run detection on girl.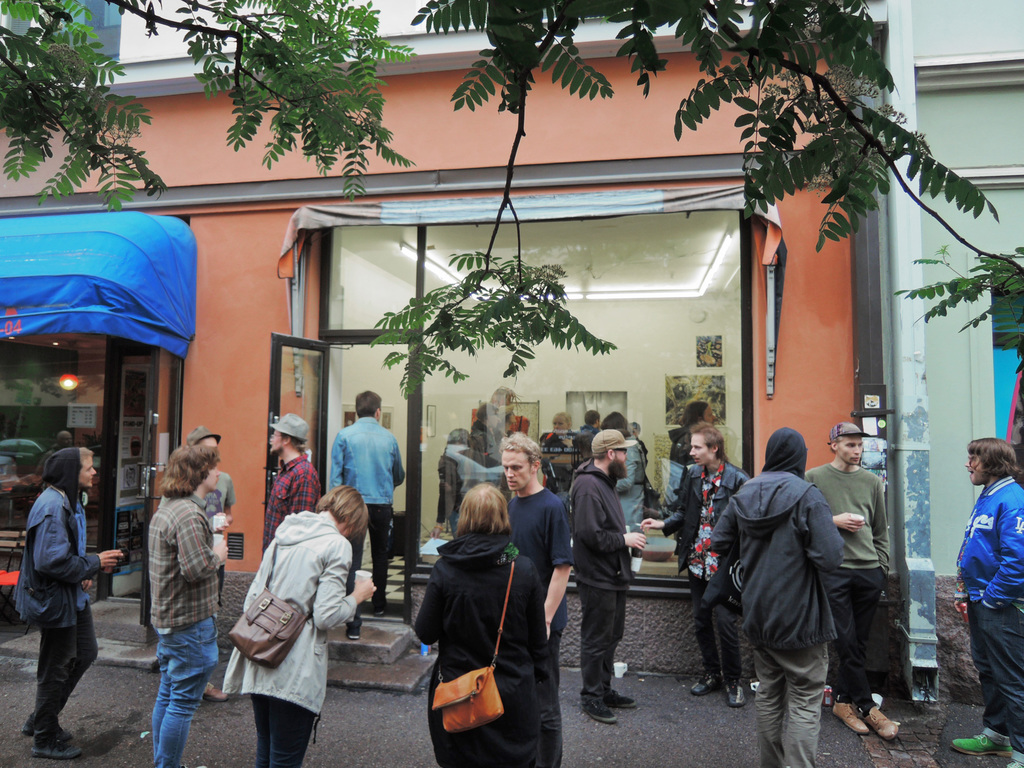
Result: (x1=417, y1=481, x2=566, y2=767).
